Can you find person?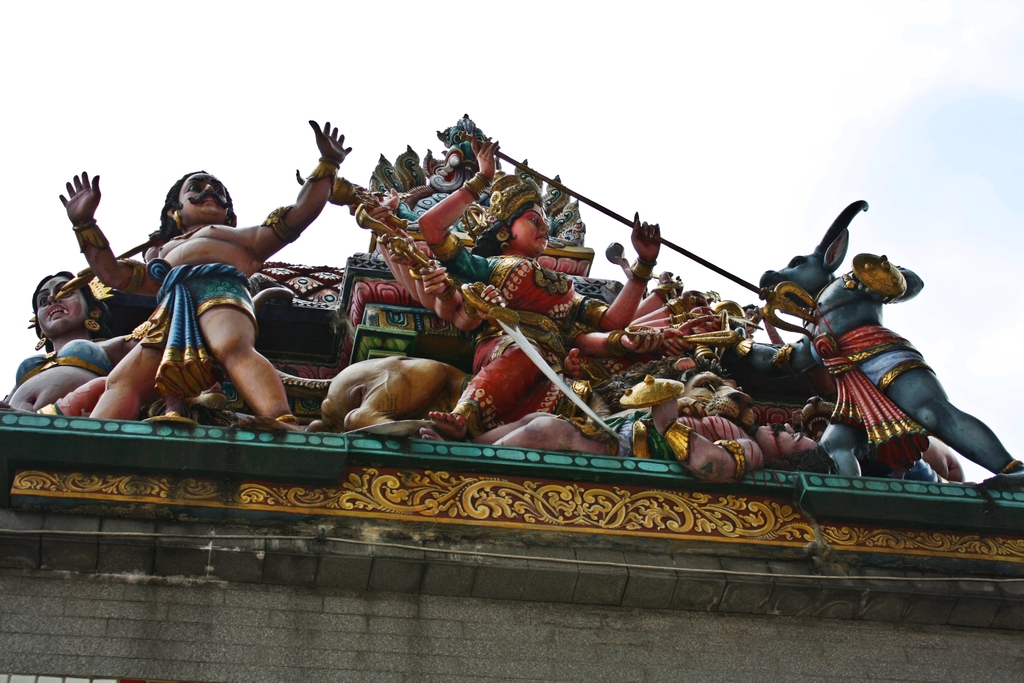
Yes, bounding box: x1=758 y1=197 x2=1023 y2=478.
